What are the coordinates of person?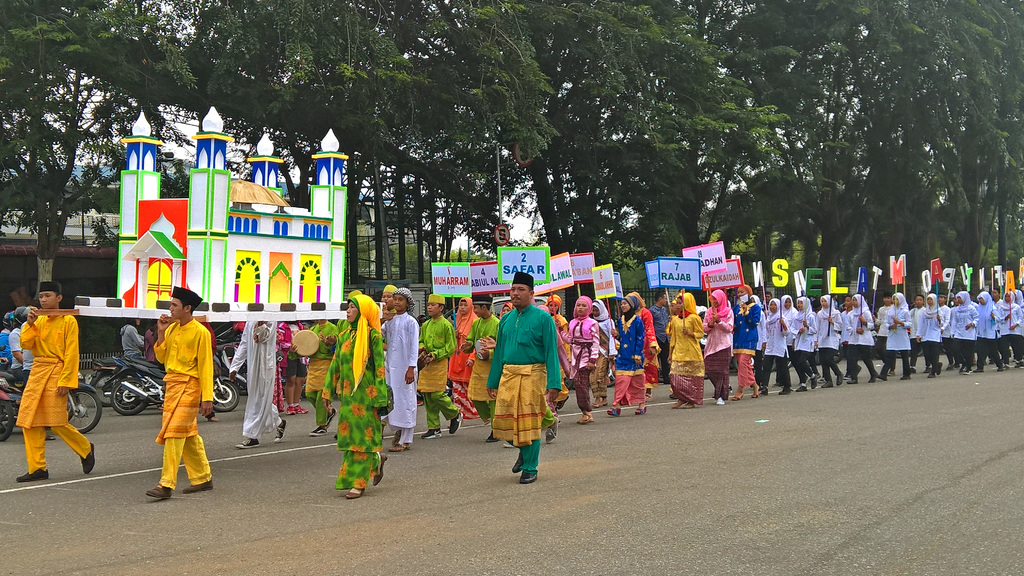
pyautogui.locateOnScreen(590, 297, 614, 346).
